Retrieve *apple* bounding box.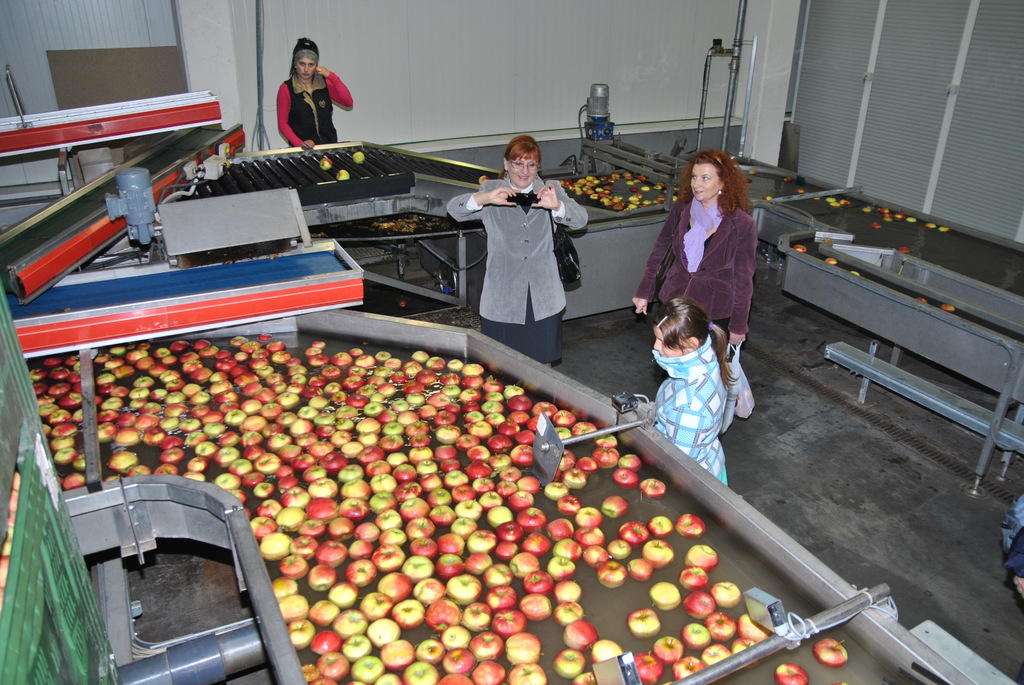
Bounding box: <box>796,187,806,193</box>.
